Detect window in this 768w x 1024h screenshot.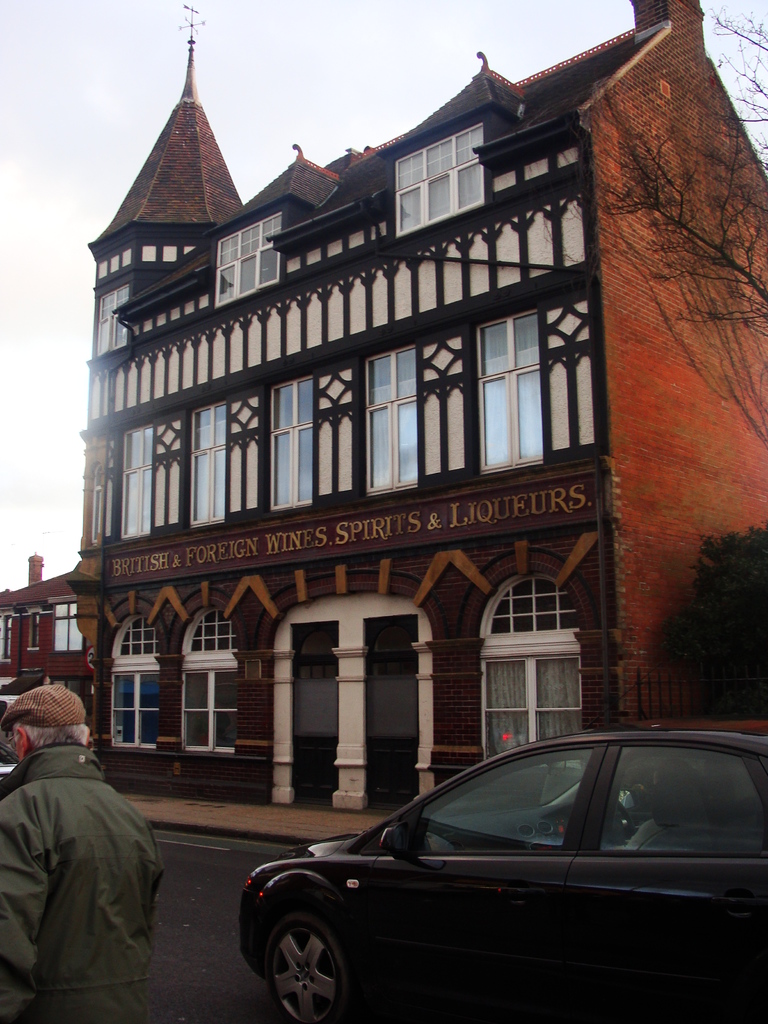
Detection: box(211, 214, 282, 316).
